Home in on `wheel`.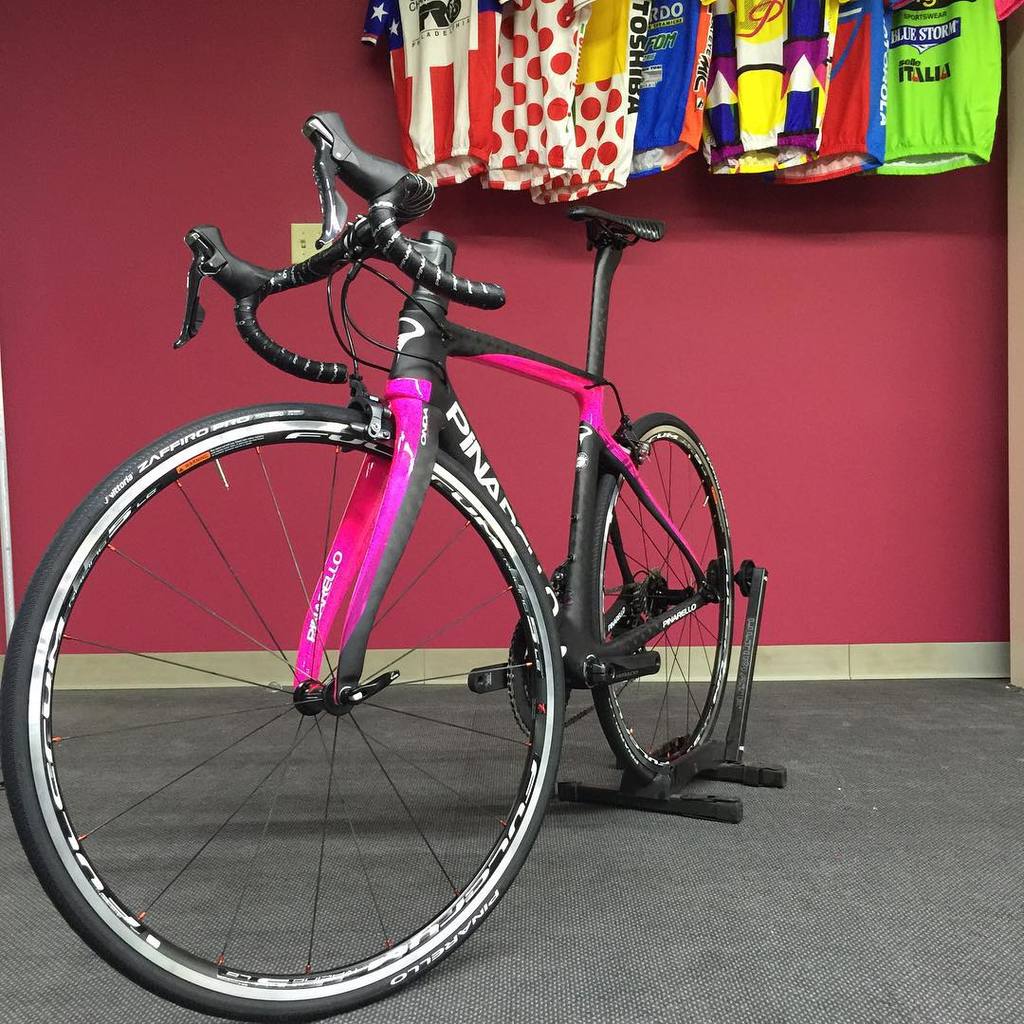
Homed in at BBox(0, 398, 566, 1023).
